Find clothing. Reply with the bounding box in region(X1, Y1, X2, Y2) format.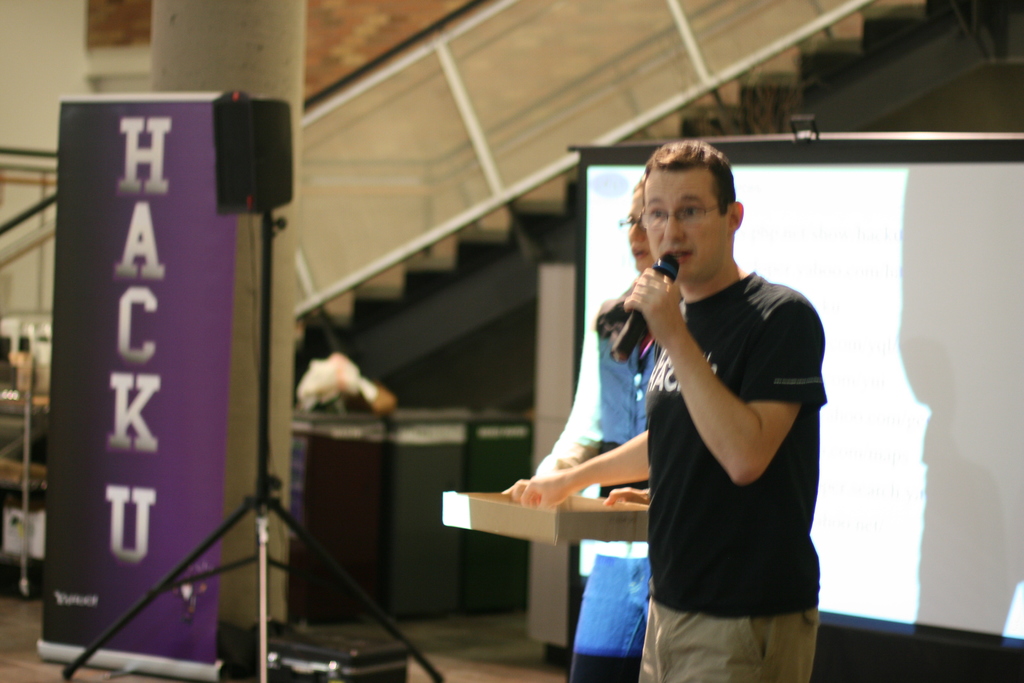
region(538, 325, 648, 682).
